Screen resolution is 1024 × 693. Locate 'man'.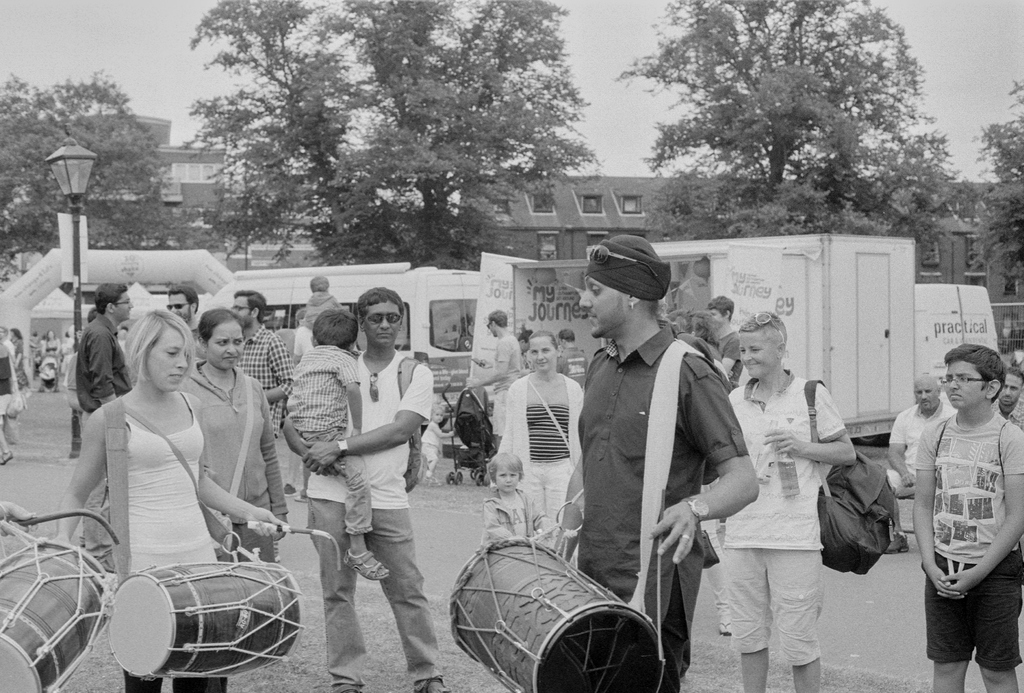
left=550, top=236, right=760, bottom=692.
